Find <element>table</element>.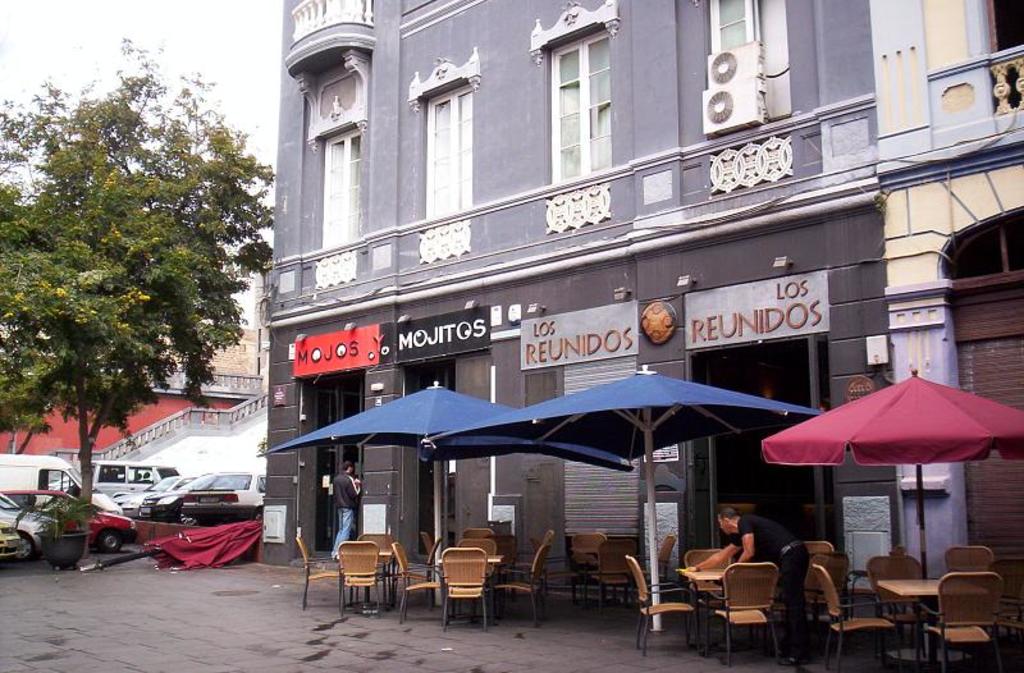
332/545/393/608.
